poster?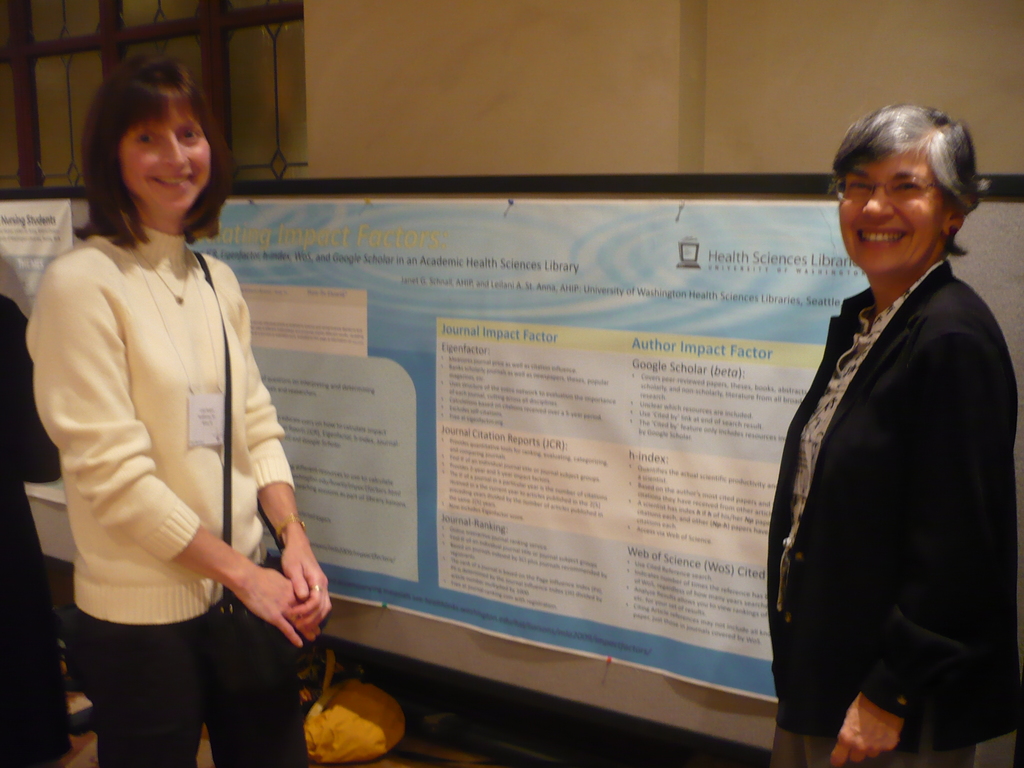
detection(0, 202, 76, 511)
